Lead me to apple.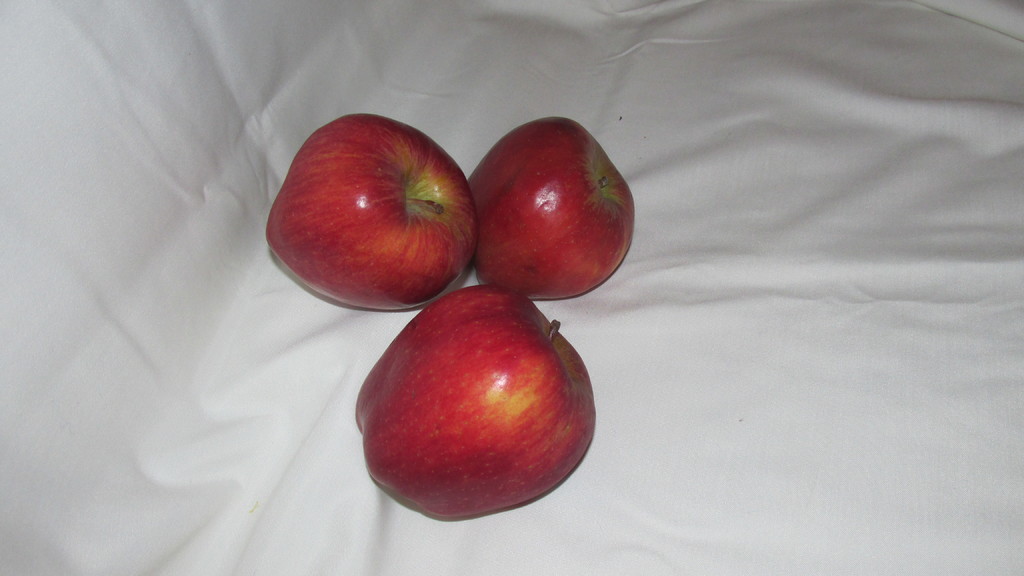
Lead to bbox=(470, 115, 636, 301).
